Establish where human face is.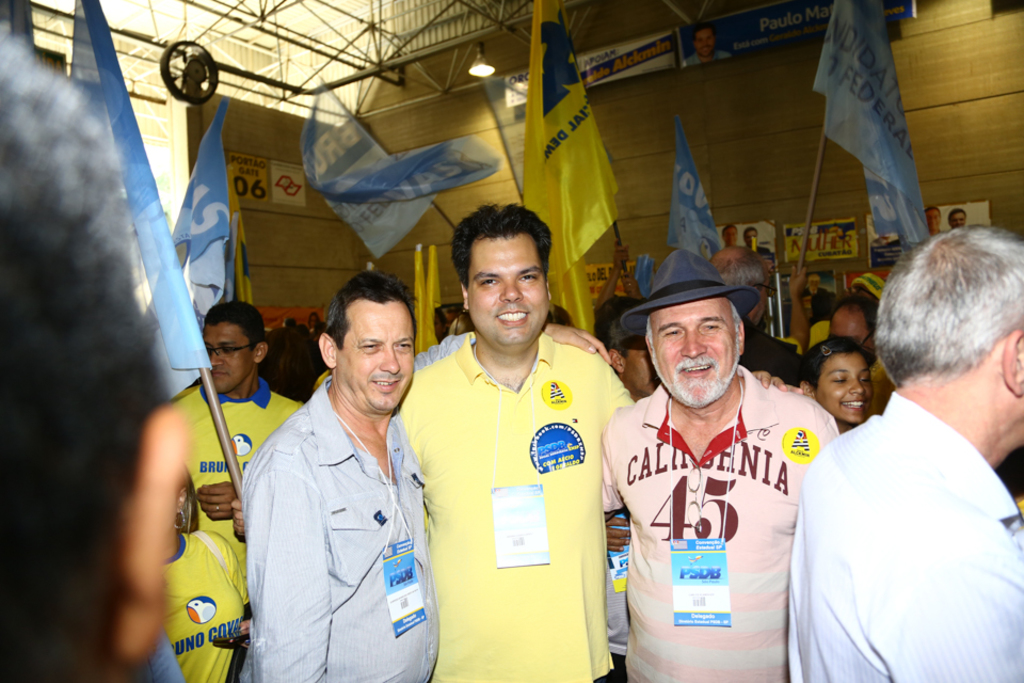
Established at [left=340, top=304, right=421, bottom=413].
